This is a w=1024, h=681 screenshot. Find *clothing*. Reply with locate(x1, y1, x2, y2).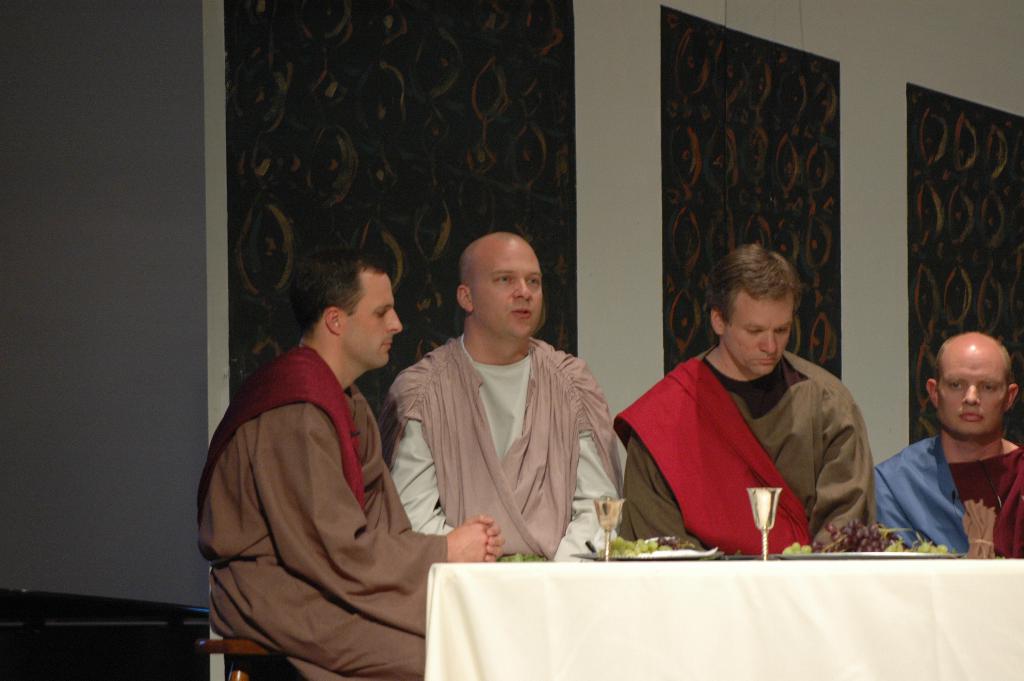
locate(872, 429, 1023, 560).
